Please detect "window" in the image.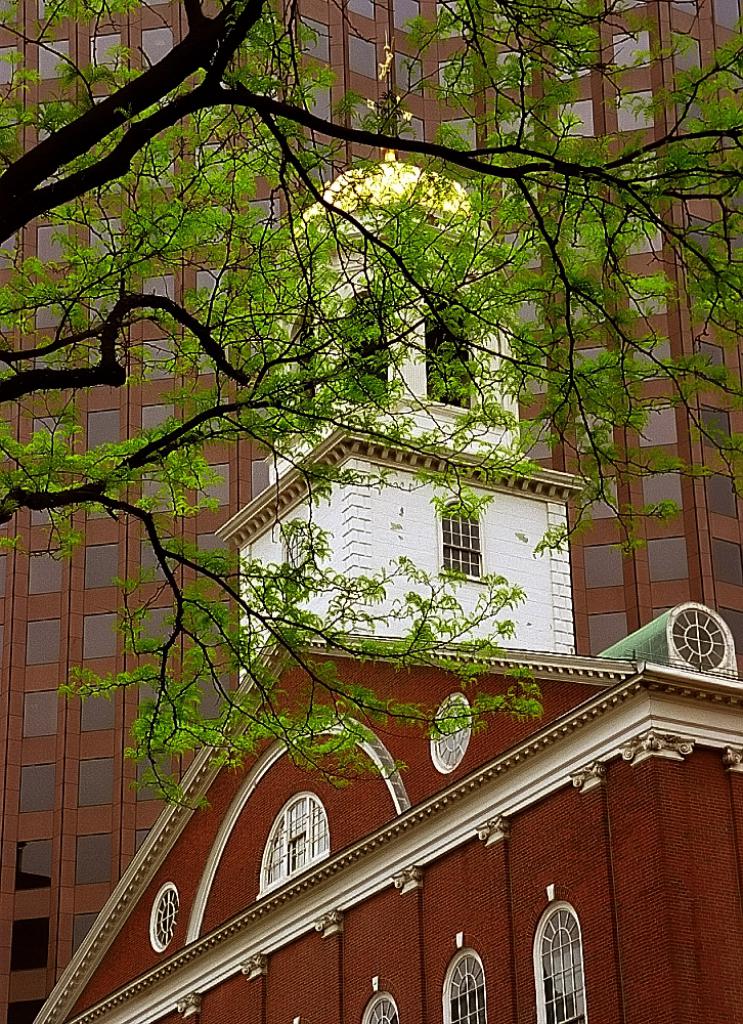
(143, 340, 177, 380).
